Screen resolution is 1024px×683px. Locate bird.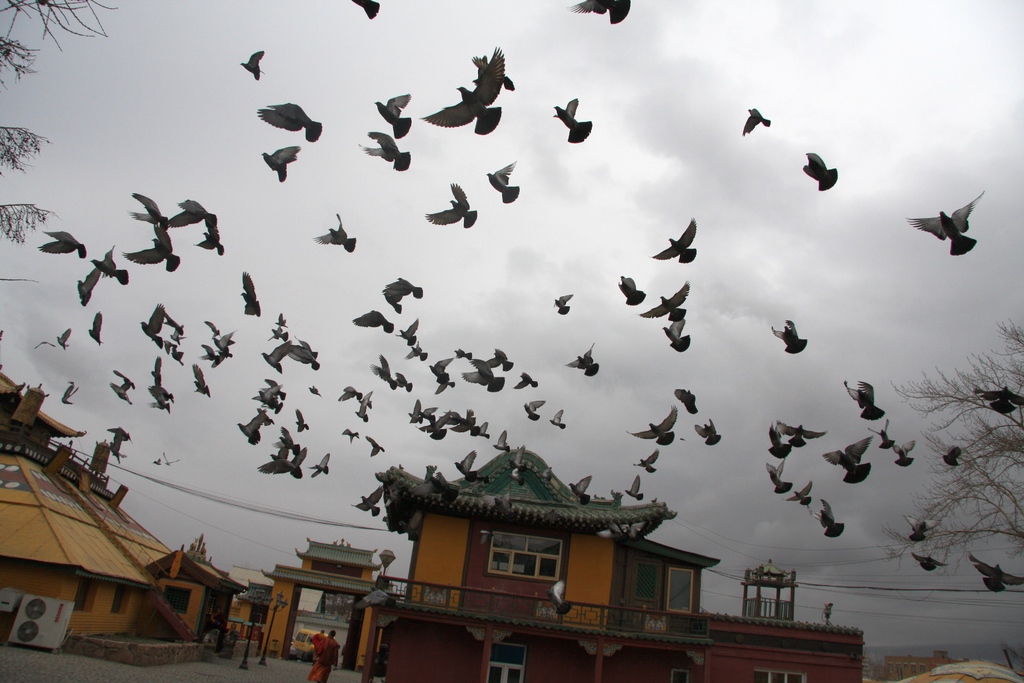
(left=561, top=472, right=593, bottom=506).
